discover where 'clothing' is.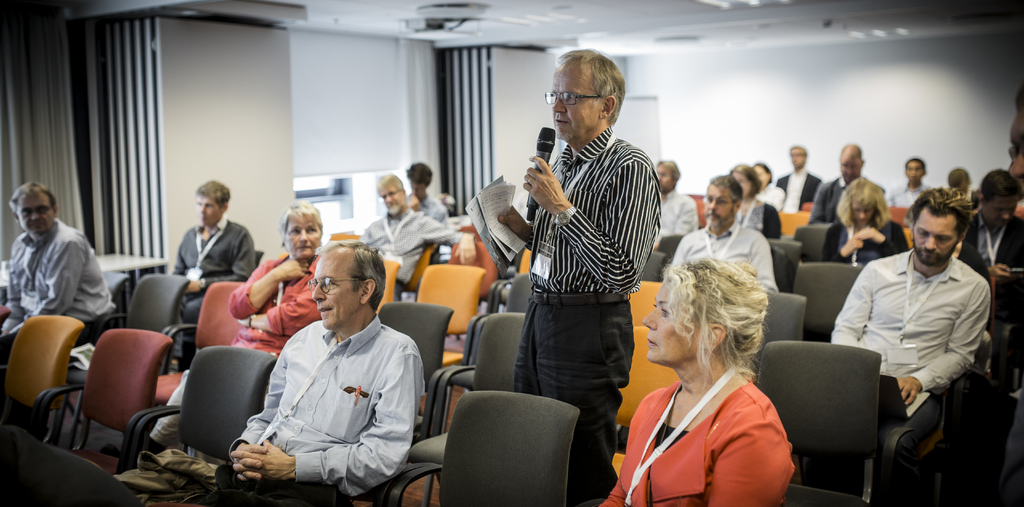
Discovered at [960,215,1023,337].
